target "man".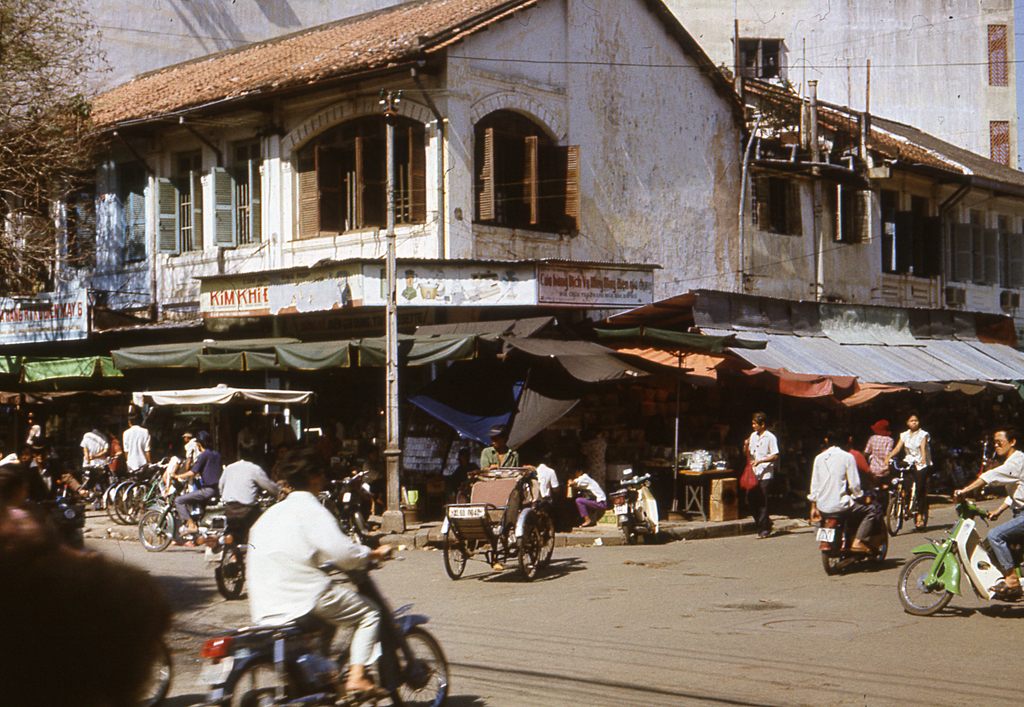
Target region: x1=44 y1=466 x2=88 y2=544.
